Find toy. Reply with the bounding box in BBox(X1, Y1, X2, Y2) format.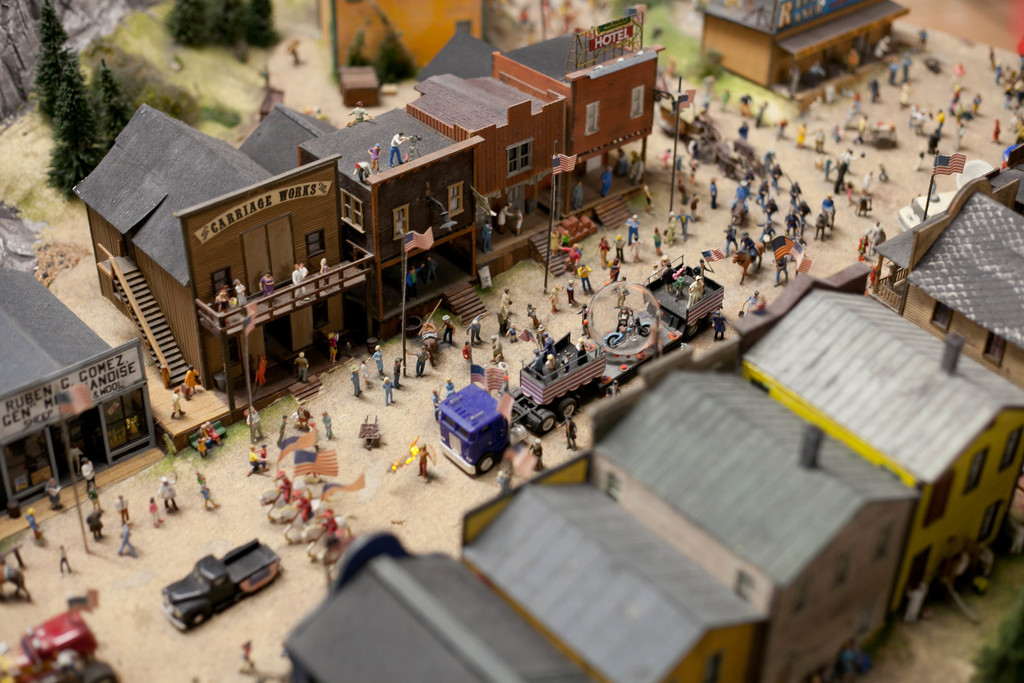
BBox(456, 449, 761, 682).
